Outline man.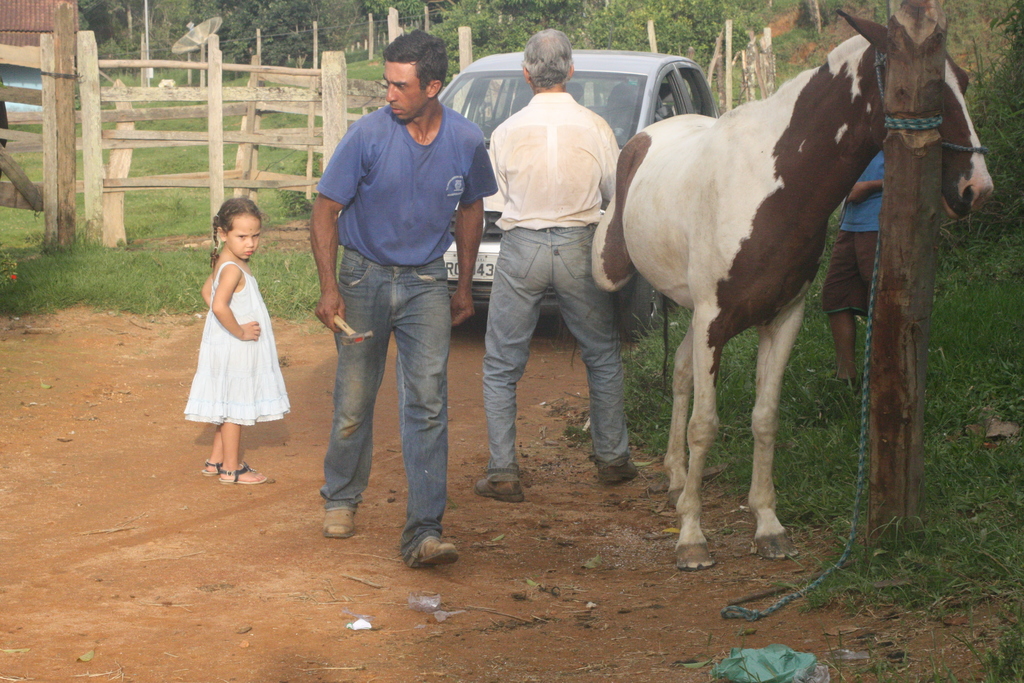
Outline: 474/28/644/502.
